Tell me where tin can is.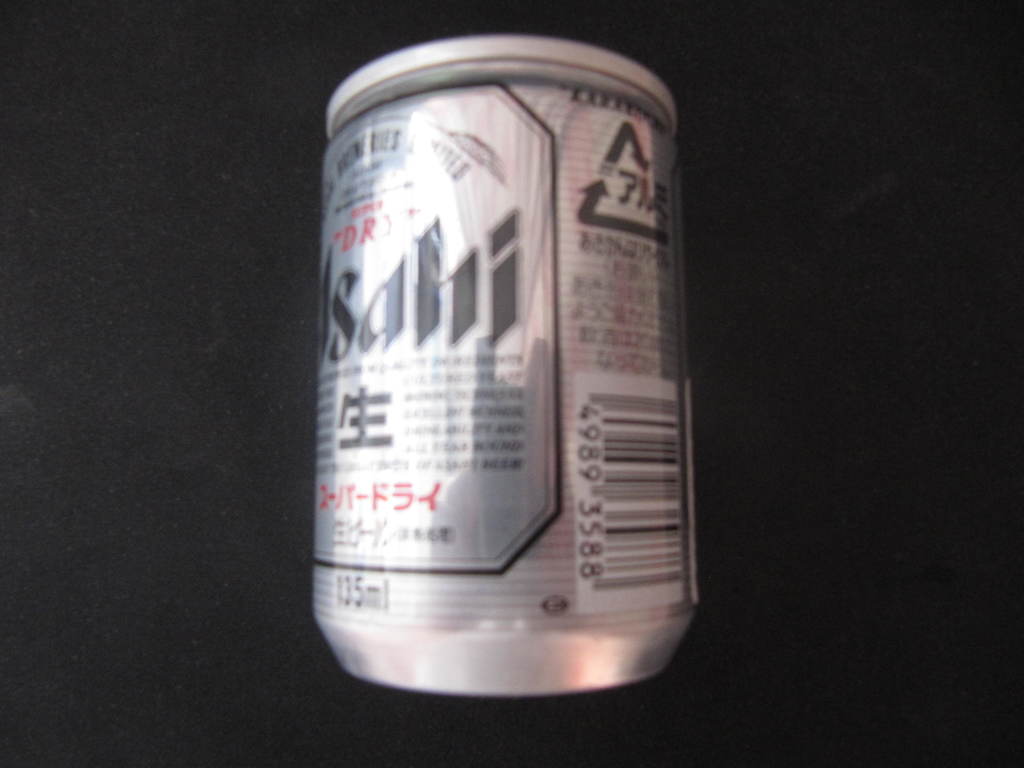
tin can is at 300,19,725,721.
